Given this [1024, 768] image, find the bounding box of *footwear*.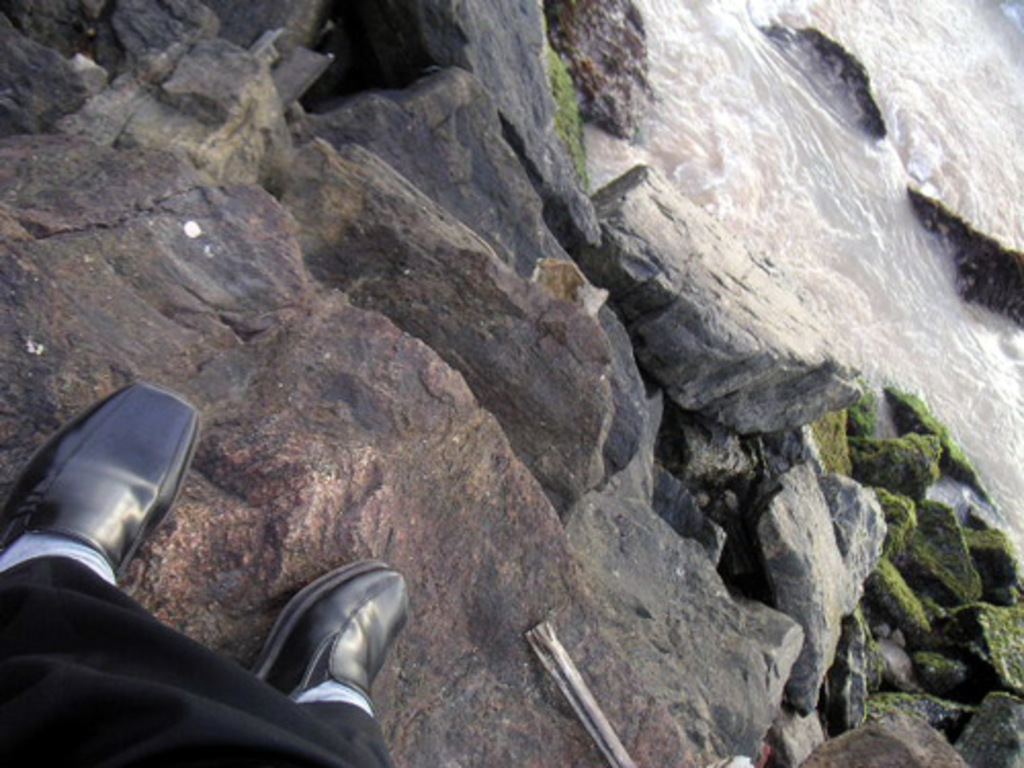
box(248, 553, 412, 723).
